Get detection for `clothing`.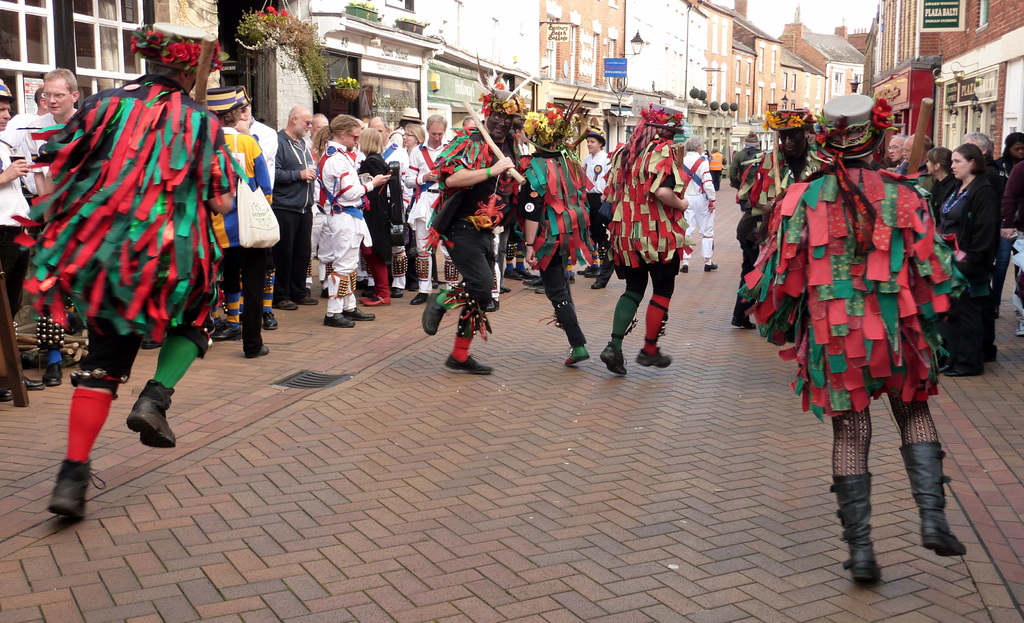
Detection: detection(936, 179, 959, 217).
